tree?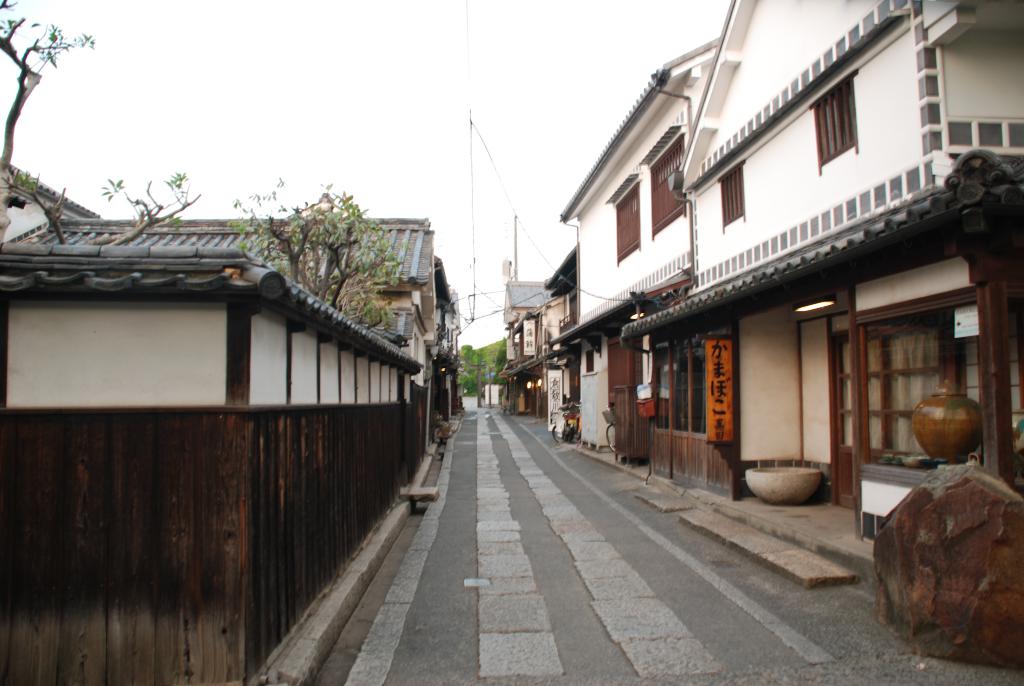
234, 175, 404, 326
